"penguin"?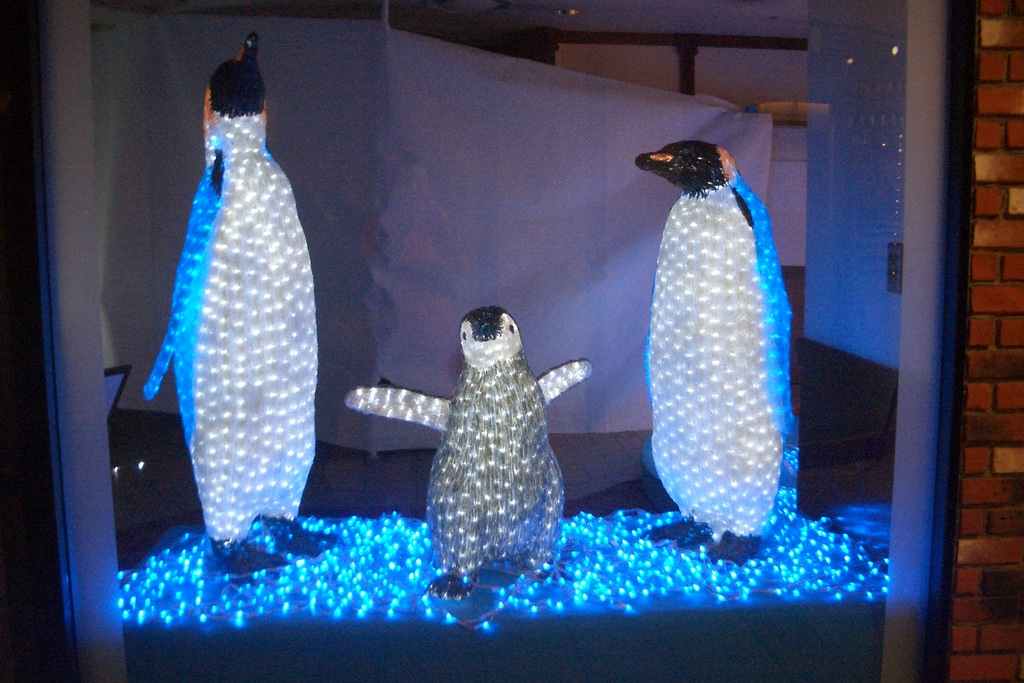
(637, 136, 806, 570)
